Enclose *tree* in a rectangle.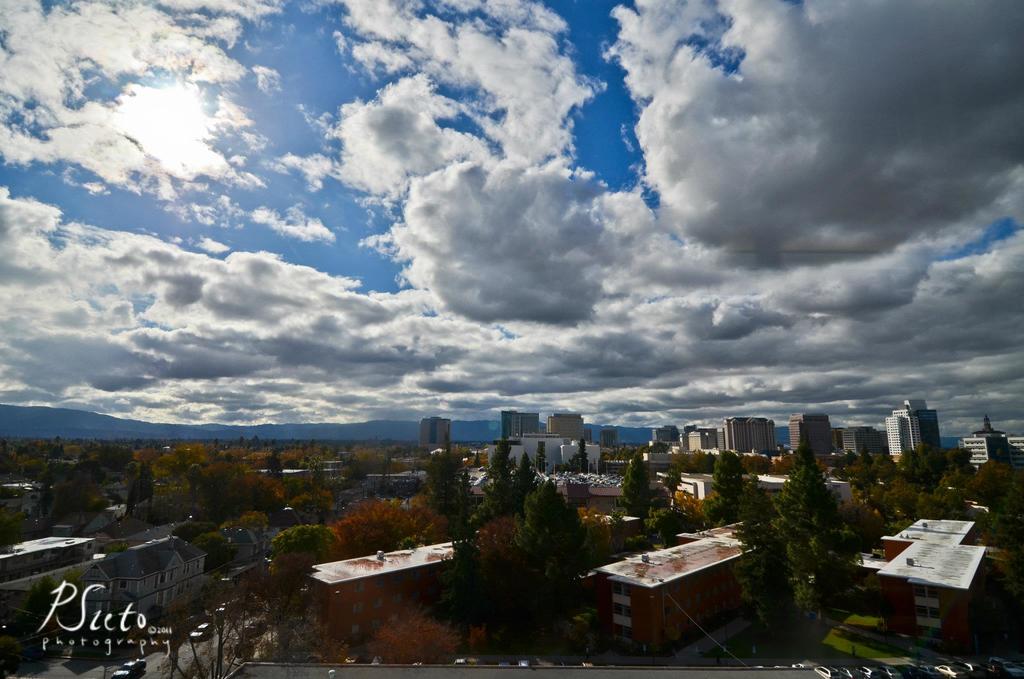
416 529 488 659.
